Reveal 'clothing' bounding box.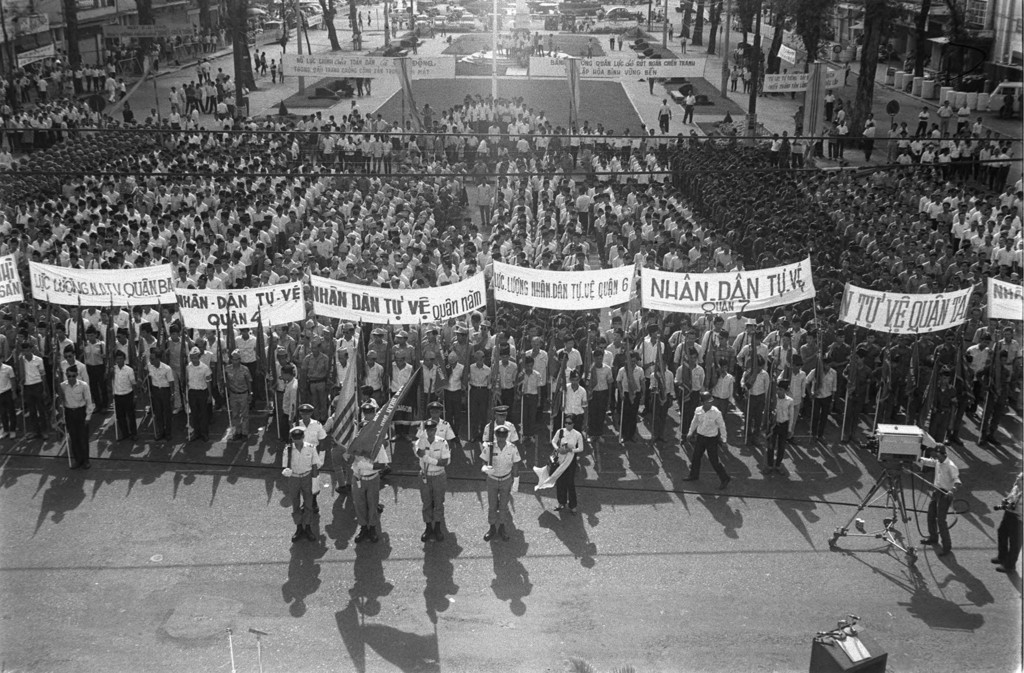
Revealed: bbox=[198, 336, 223, 354].
